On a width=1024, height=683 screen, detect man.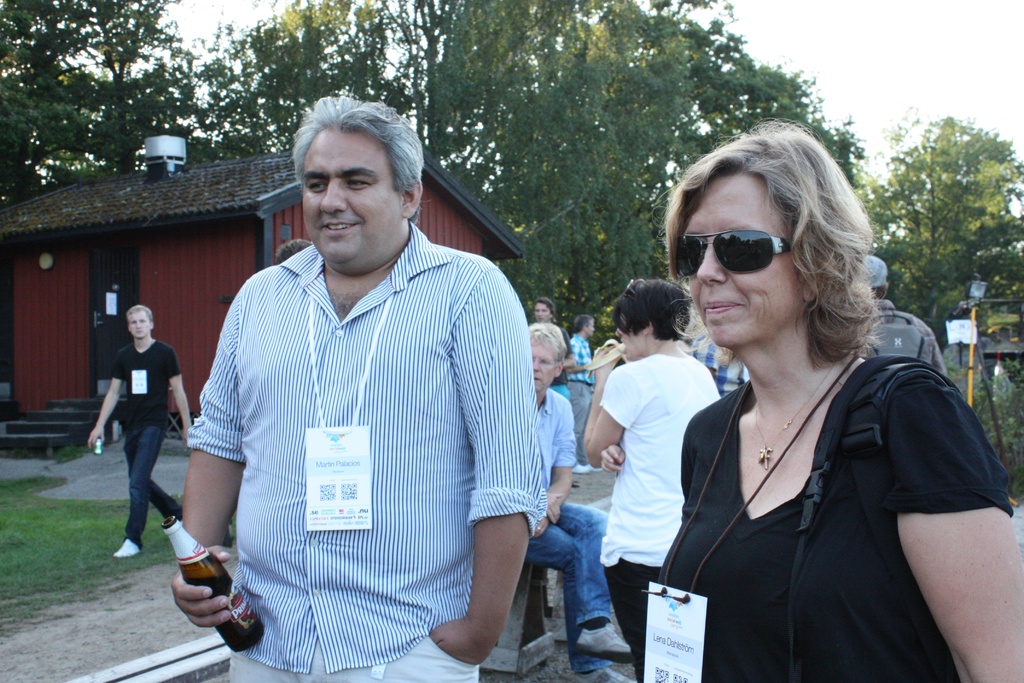
(x1=174, y1=94, x2=536, y2=682).
